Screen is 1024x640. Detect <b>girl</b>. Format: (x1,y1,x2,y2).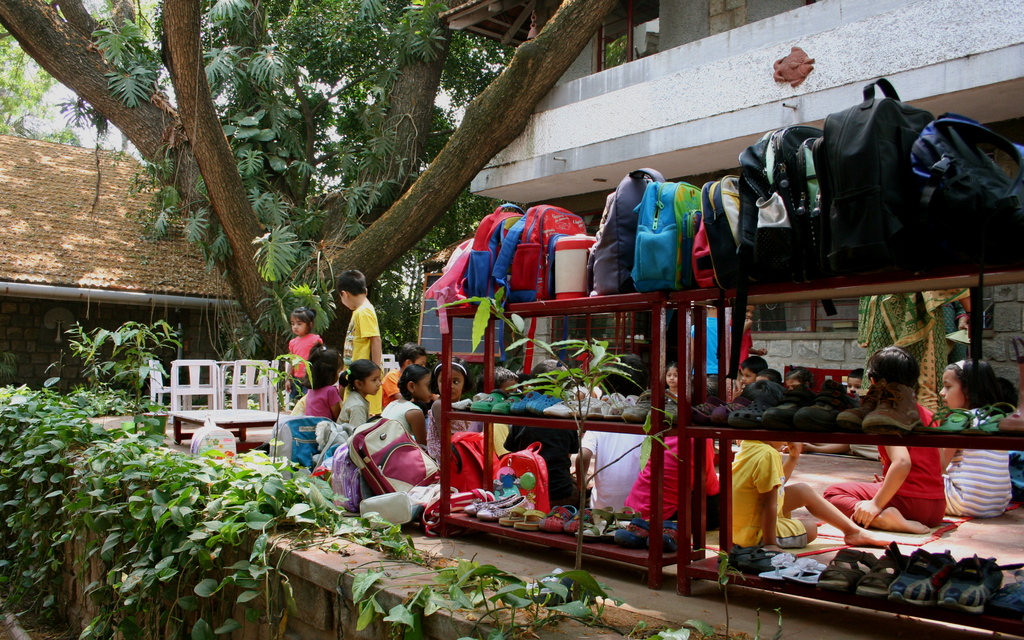
(284,307,323,409).
